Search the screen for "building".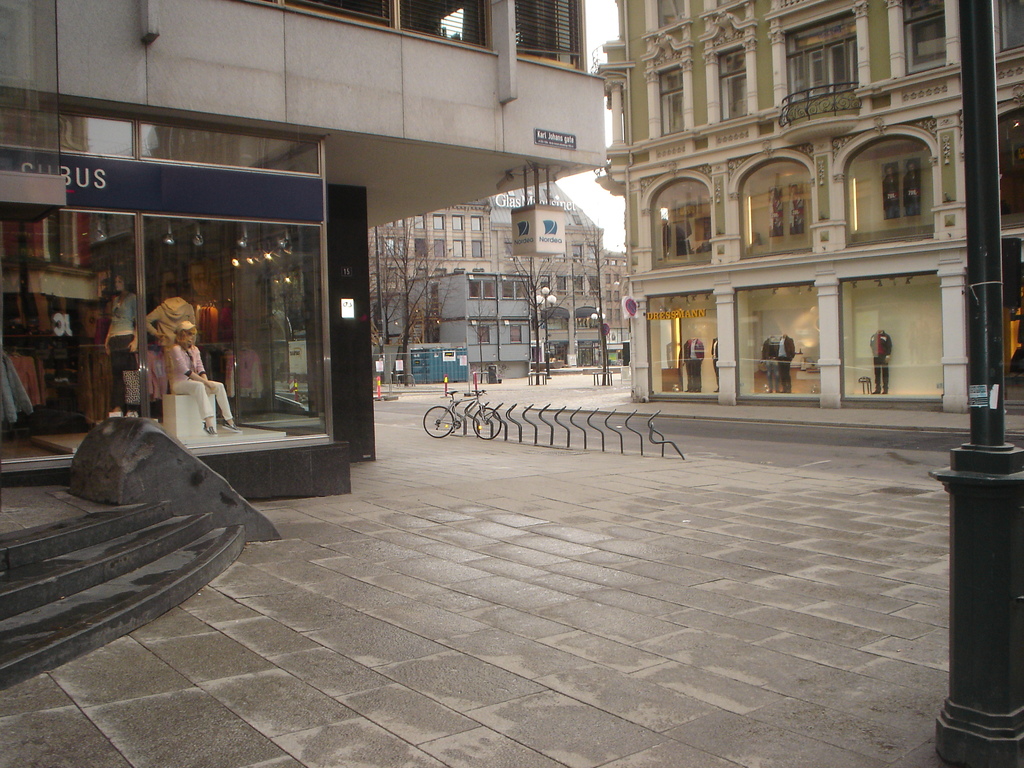
Found at 1/1/610/494.
